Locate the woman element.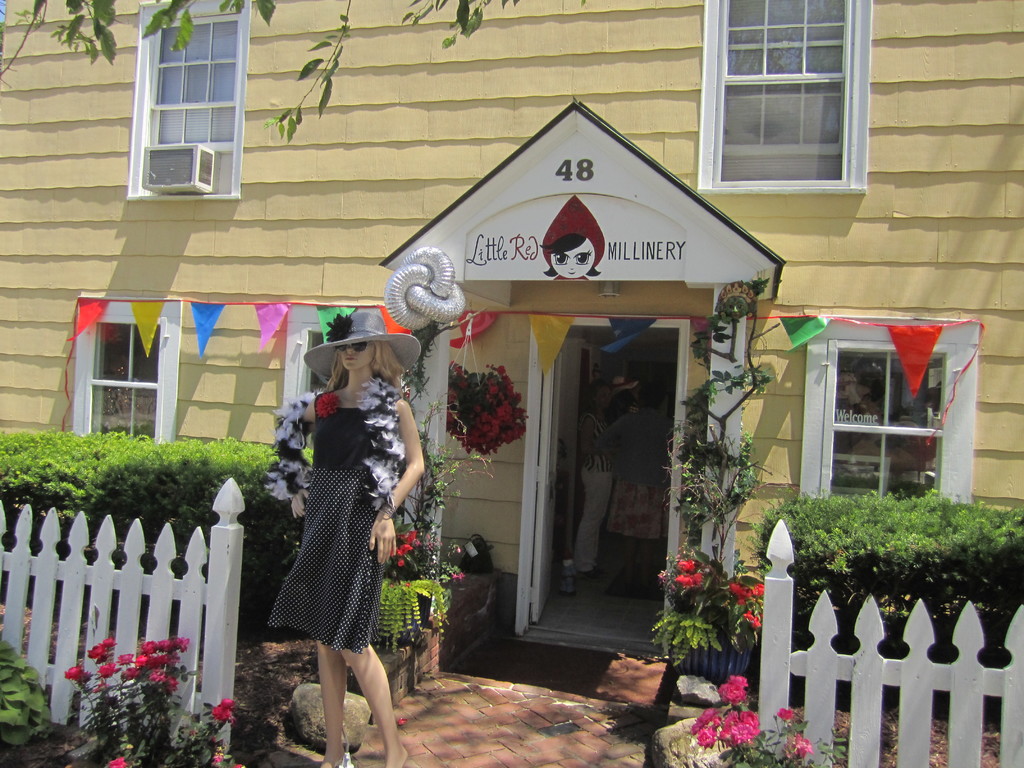
Element bbox: l=571, t=376, r=620, b=589.
